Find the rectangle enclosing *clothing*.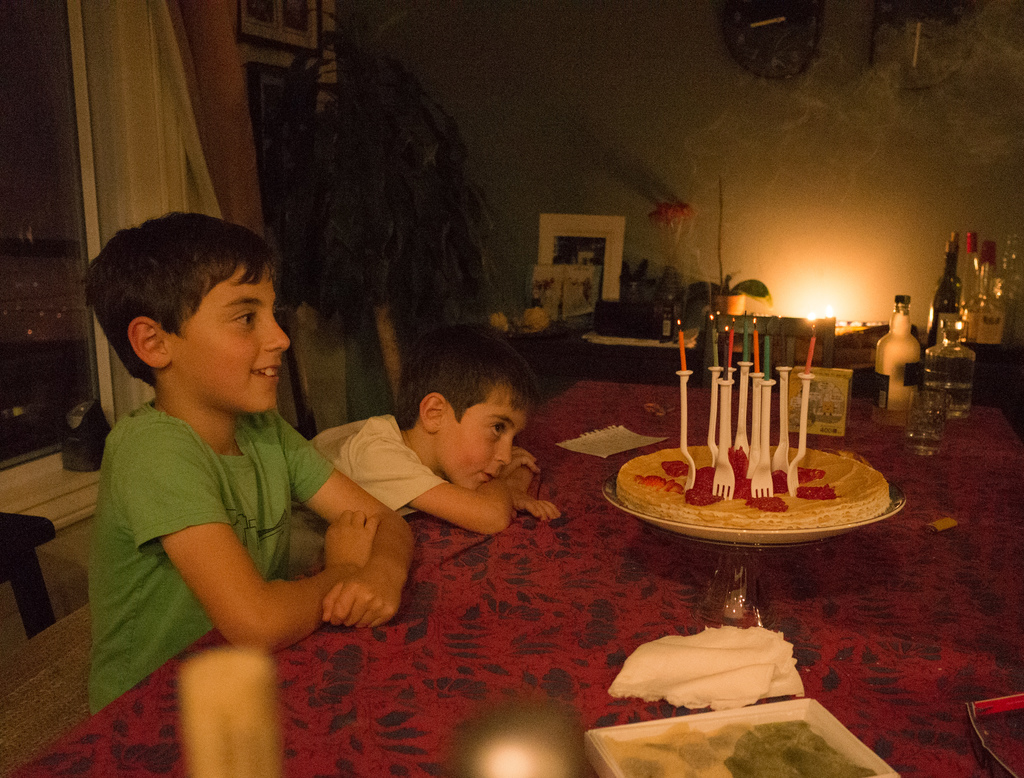
locate(305, 415, 445, 519).
